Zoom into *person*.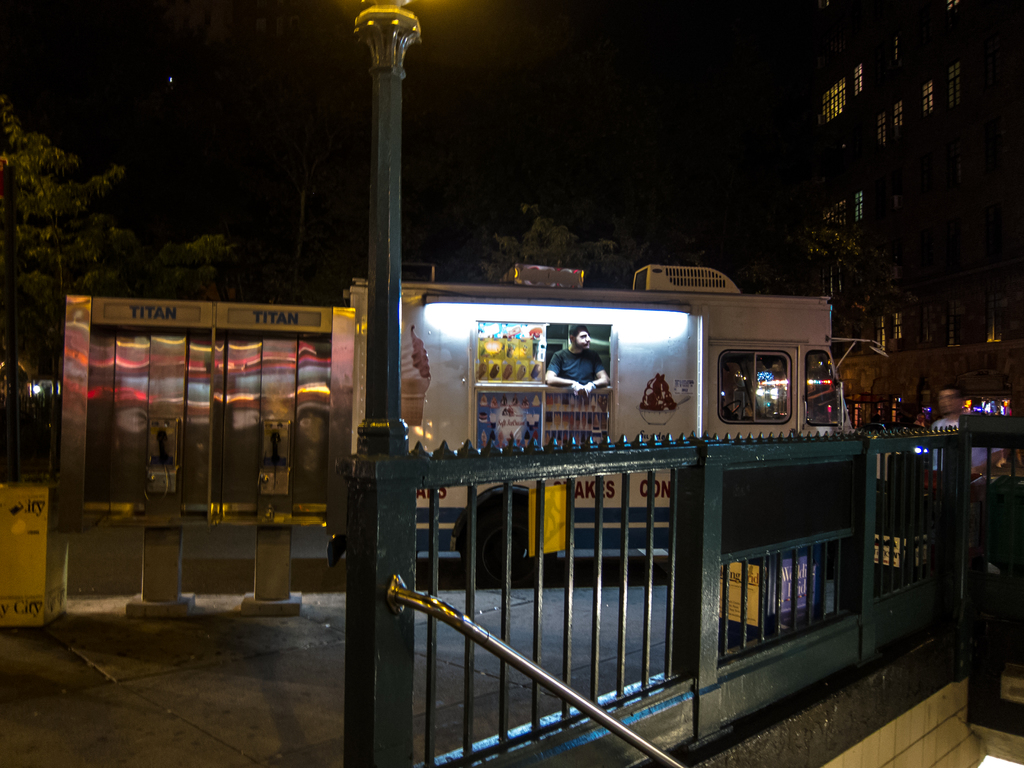
Zoom target: BBox(914, 413, 925, 425).
